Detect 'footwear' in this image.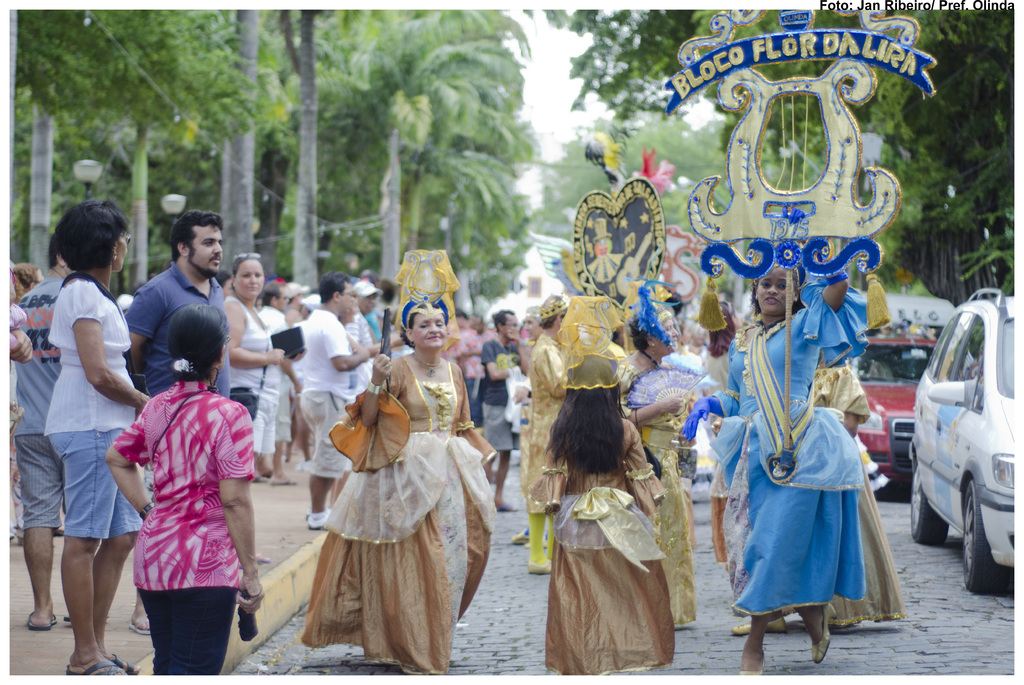
Detection: select_region(133, 620, 153, 632).
